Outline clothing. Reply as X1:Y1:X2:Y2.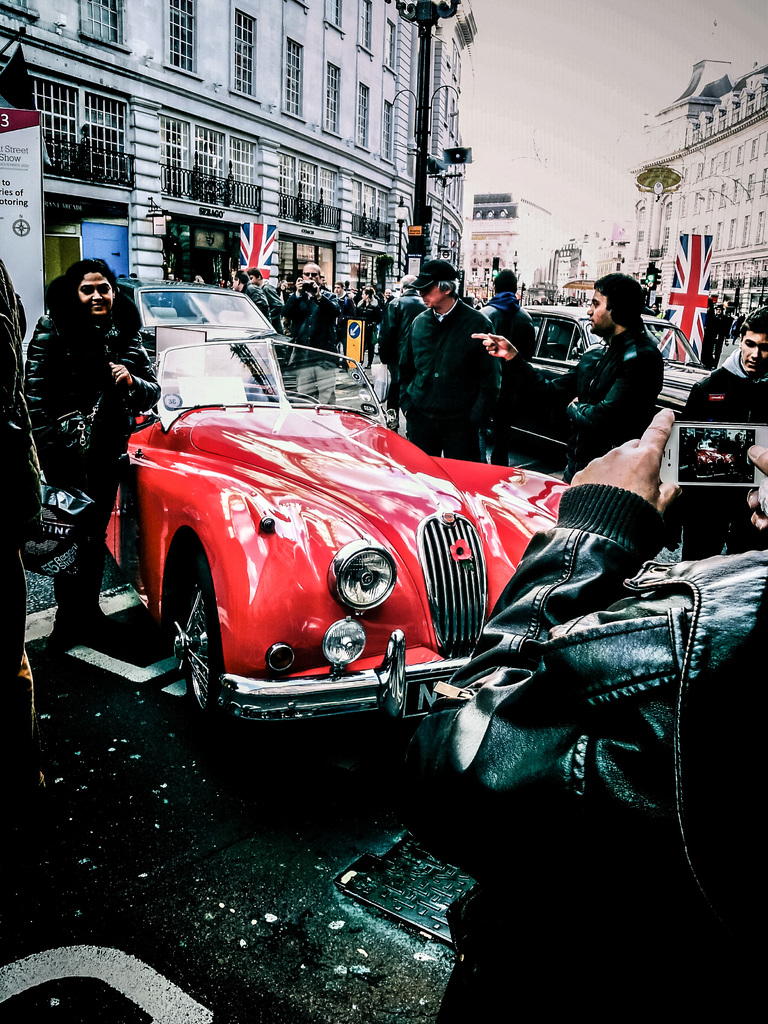
252:281:288:340.
